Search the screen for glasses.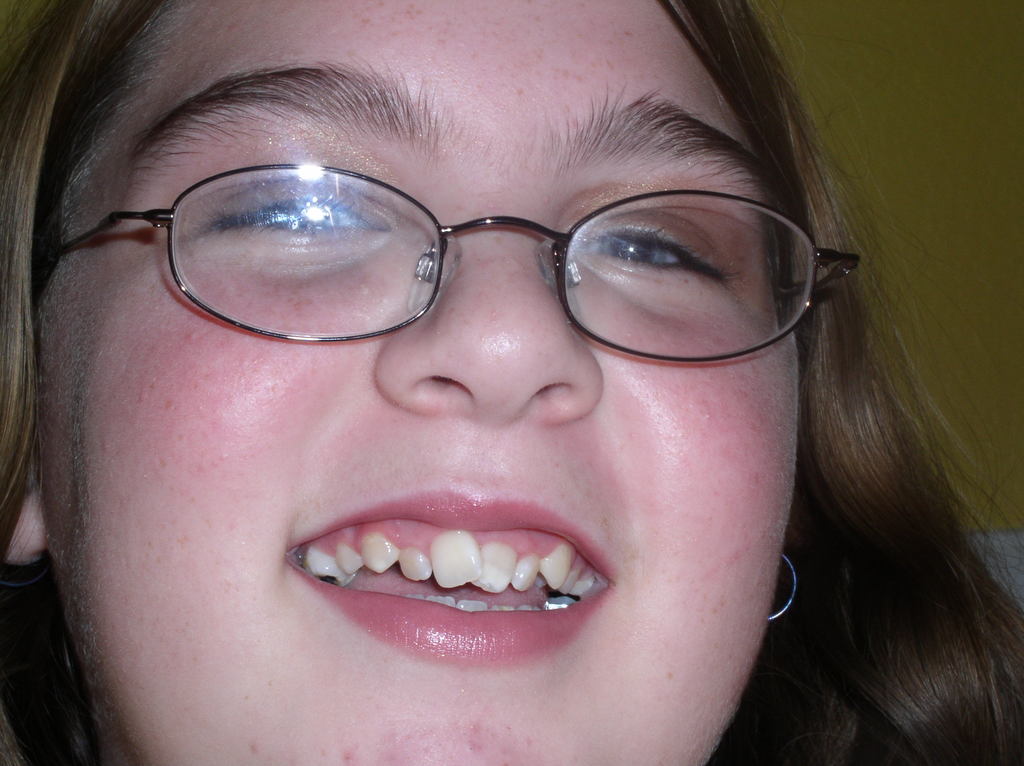
Found at (37, 161, 867, 365).
